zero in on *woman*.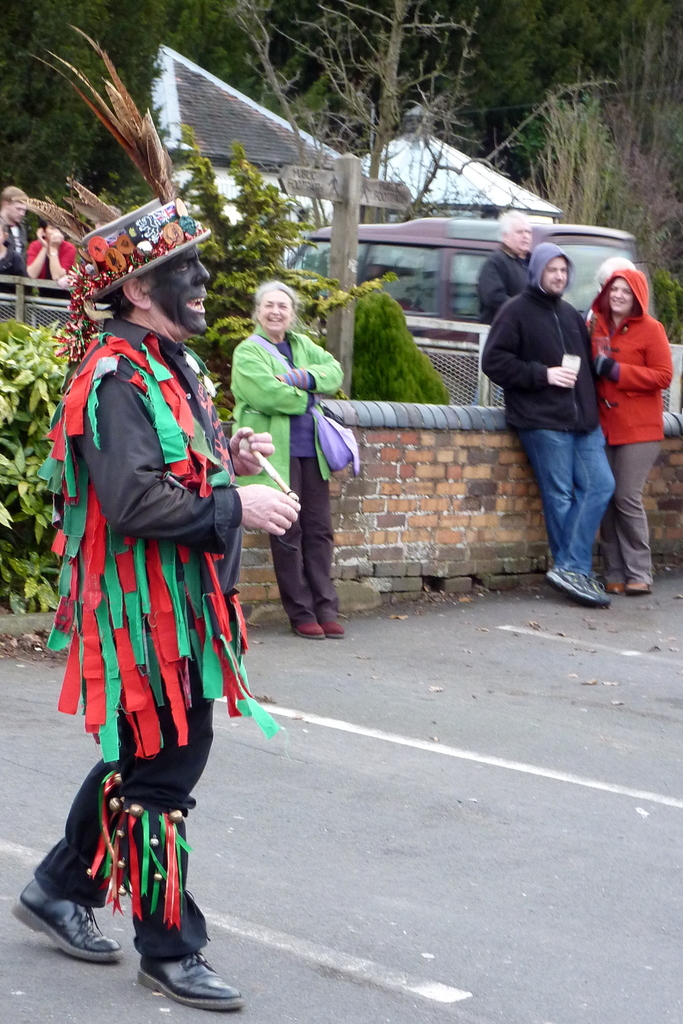
Zeroed in: crop(231, 280, 344, 641).
